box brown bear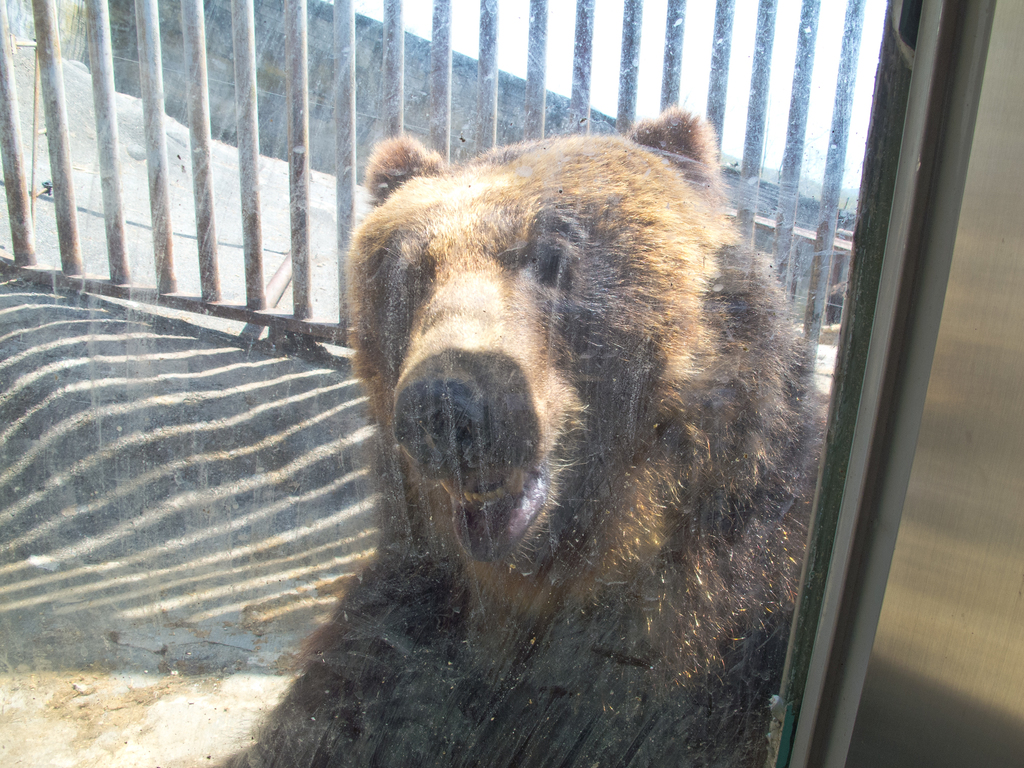
241/98/830/767
